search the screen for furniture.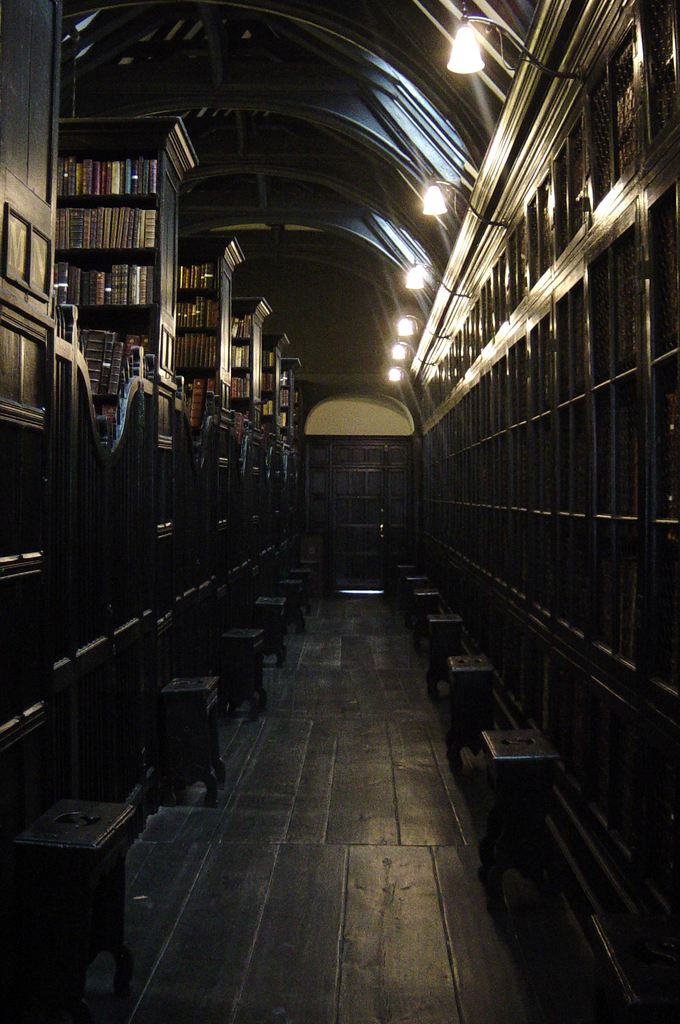
Found at x1=252, y1=595, x2=287, y2=634.
